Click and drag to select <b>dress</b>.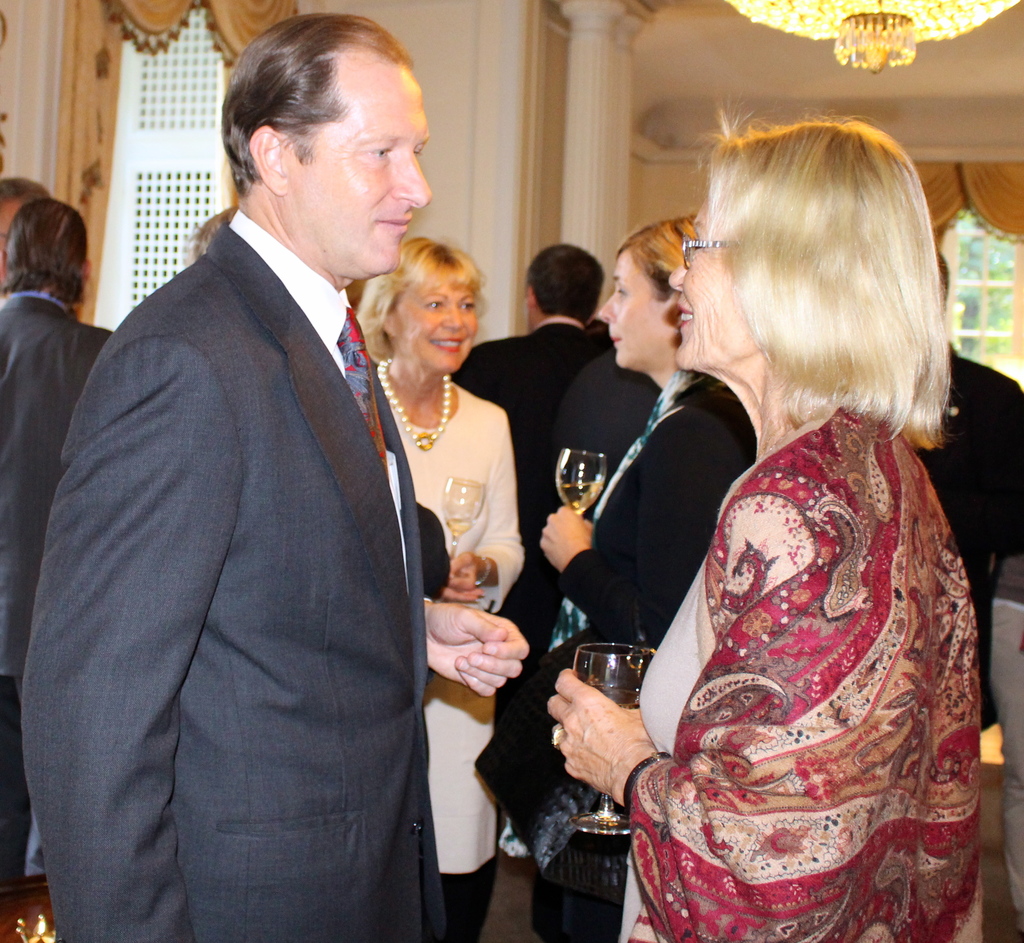
Selection: <region>388, 389, 519, 878</region>.
